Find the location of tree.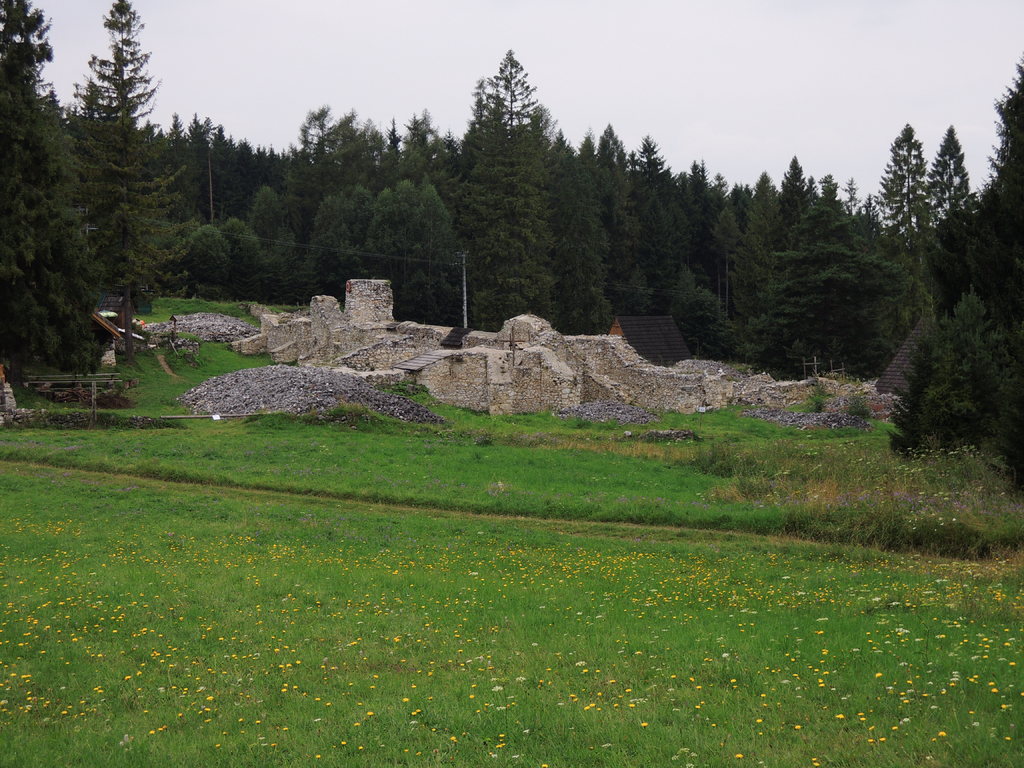
Location: <box>446,37,575,306</box>.
